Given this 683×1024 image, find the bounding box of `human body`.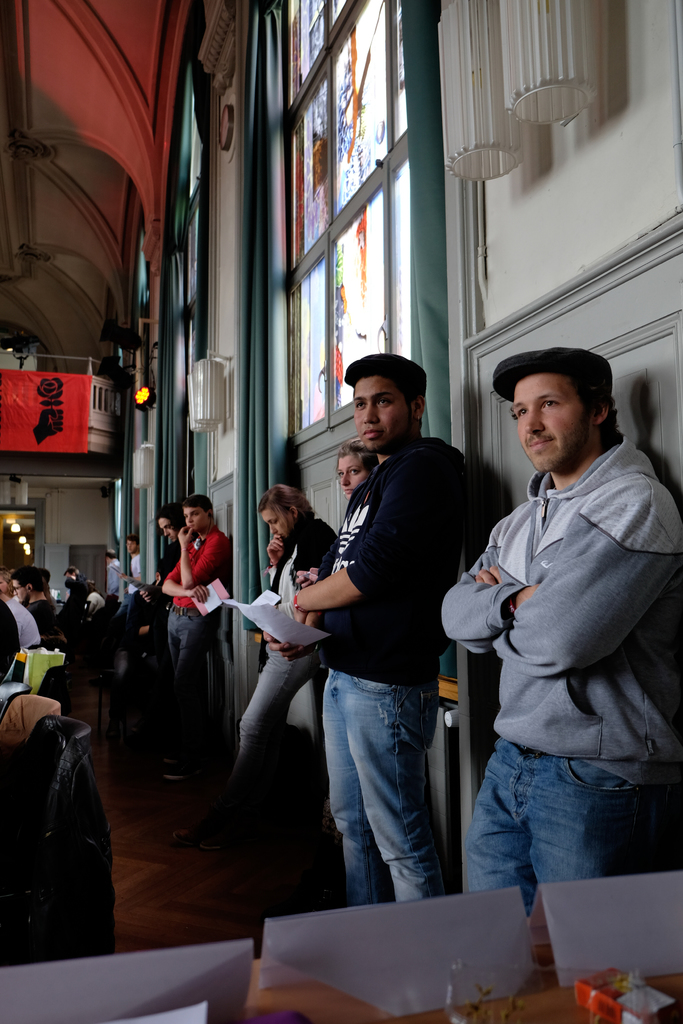
[left=441, top=348, right=681, bottom=883].
